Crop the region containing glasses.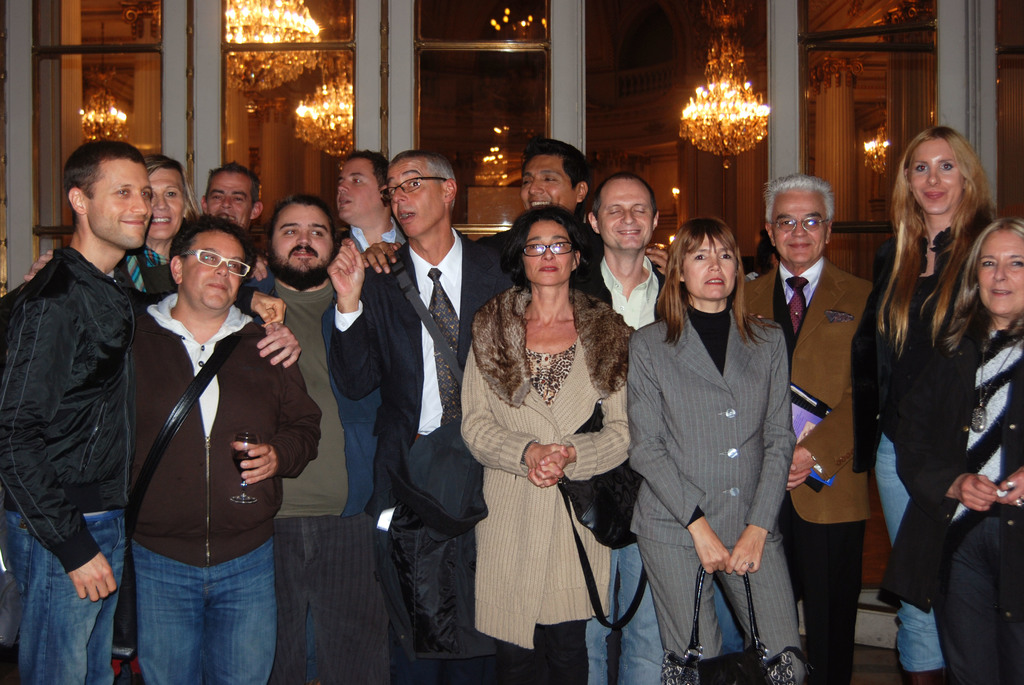
Crop region: <bbox>382, 180, 448, 200</bbox>.
